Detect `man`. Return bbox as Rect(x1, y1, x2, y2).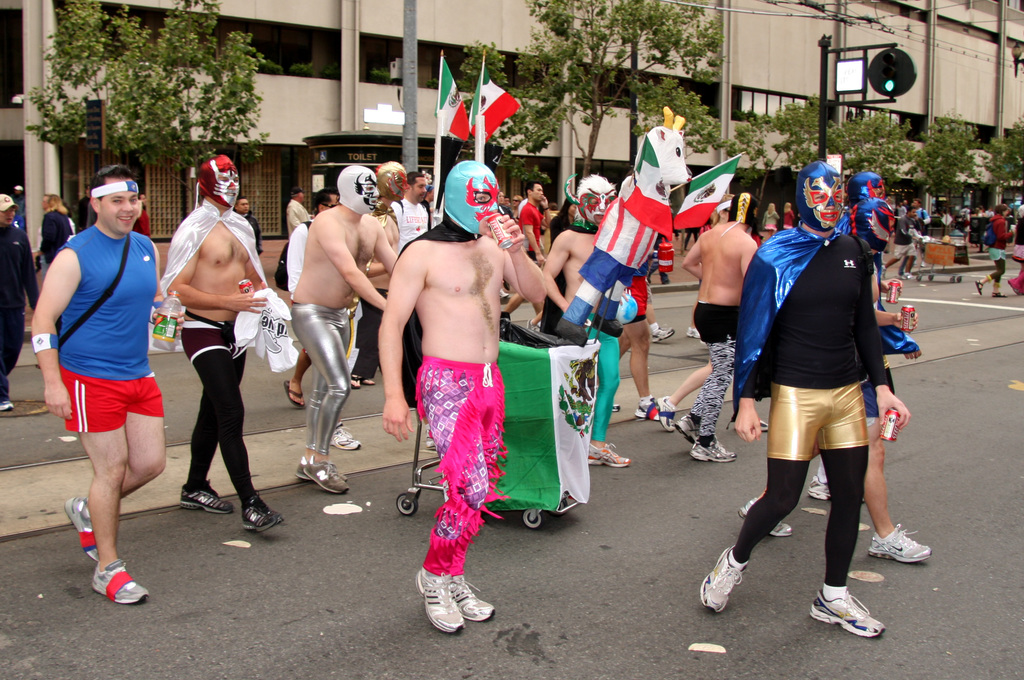
Rect(734, 194, 932, 566).
